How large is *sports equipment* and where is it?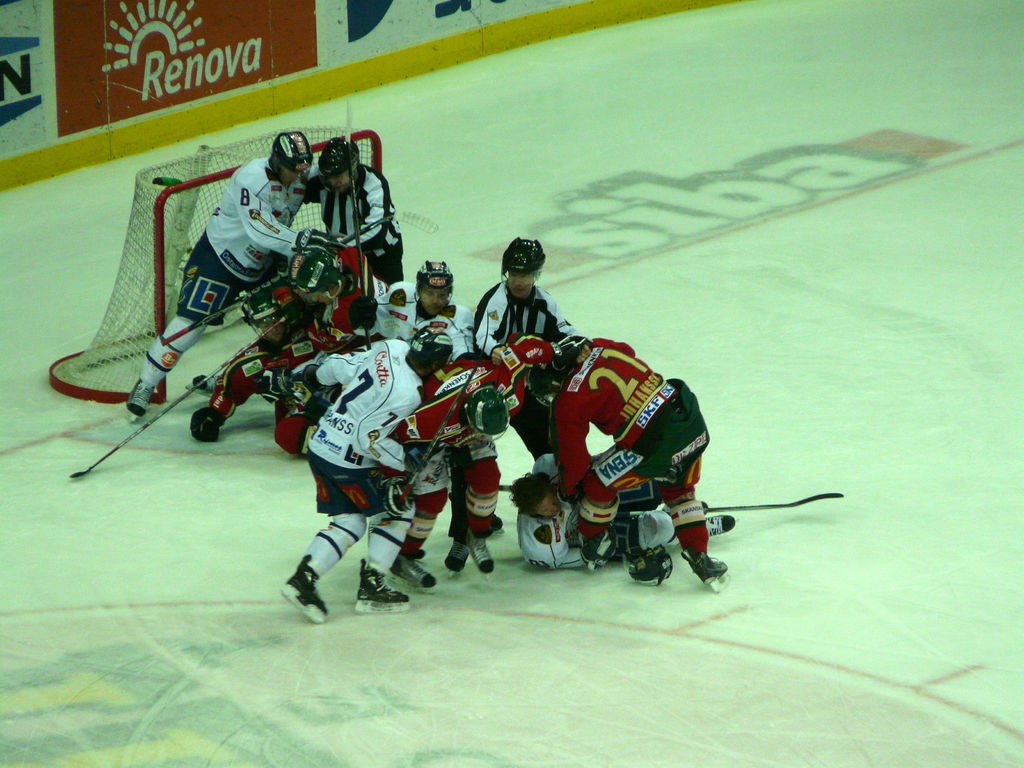
Bounding box: <box>472,379,513,438</box>.
